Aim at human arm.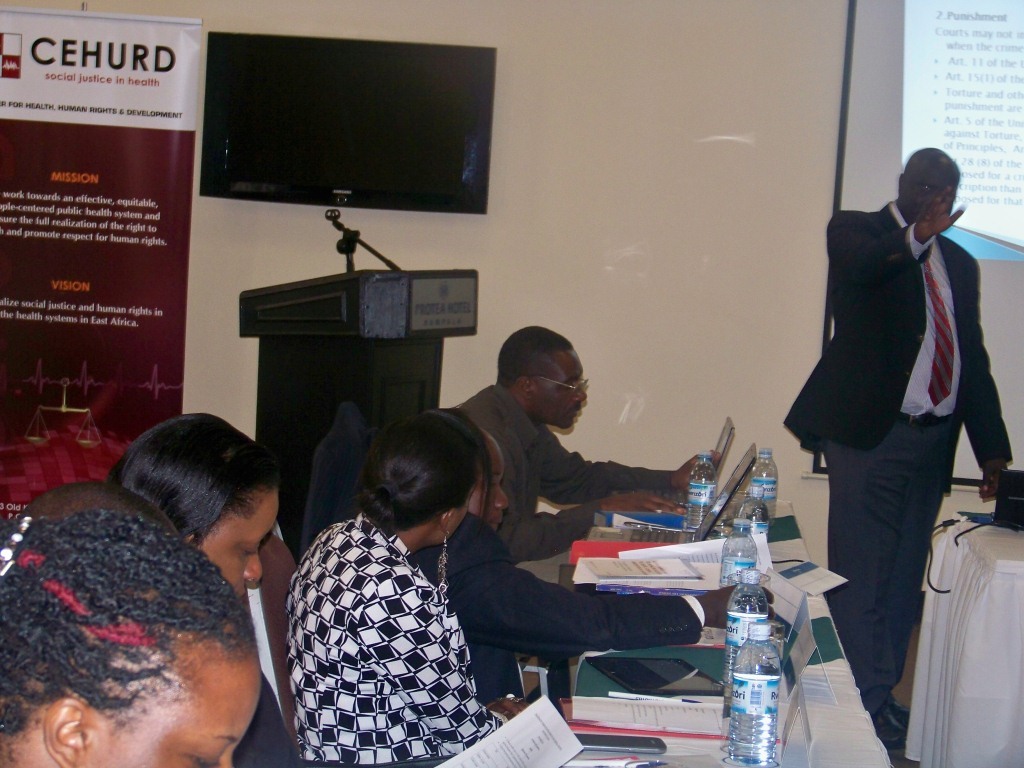
Aimed at [966,260,1019,502].
